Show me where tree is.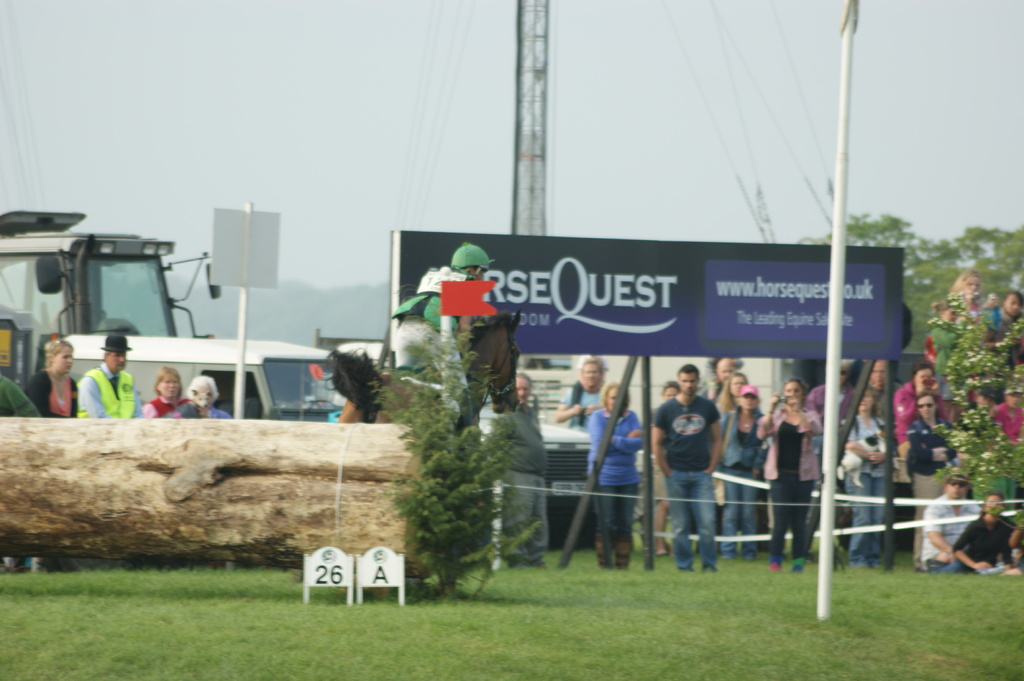
tree is at <box>379,308,555,599</box>.
